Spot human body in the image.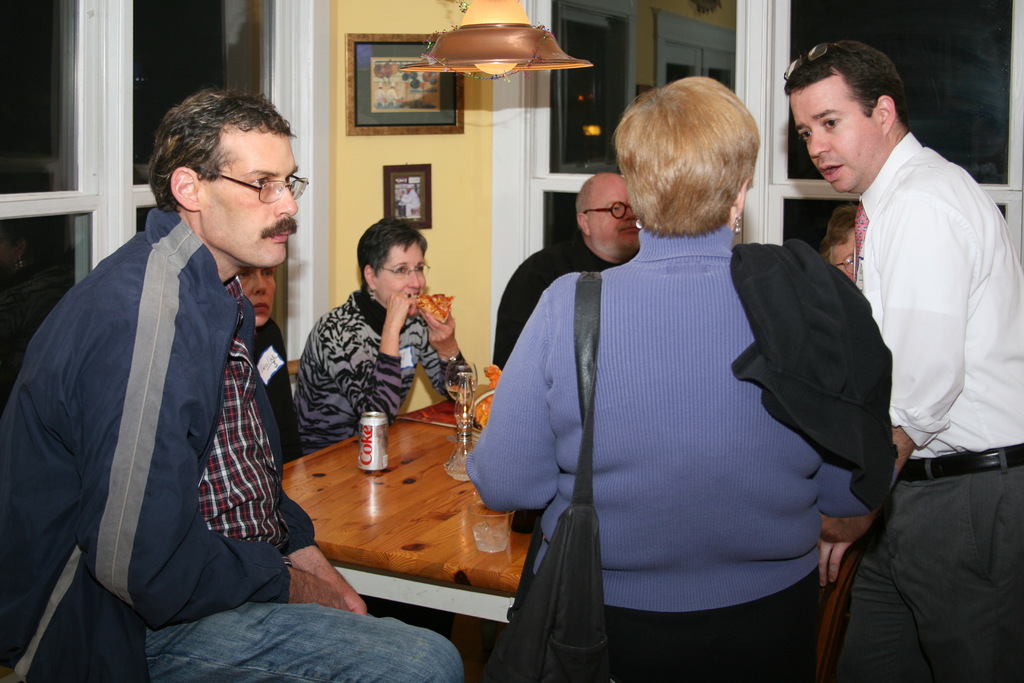
human body found at left=466, top=68, right=904, bottom=682.
